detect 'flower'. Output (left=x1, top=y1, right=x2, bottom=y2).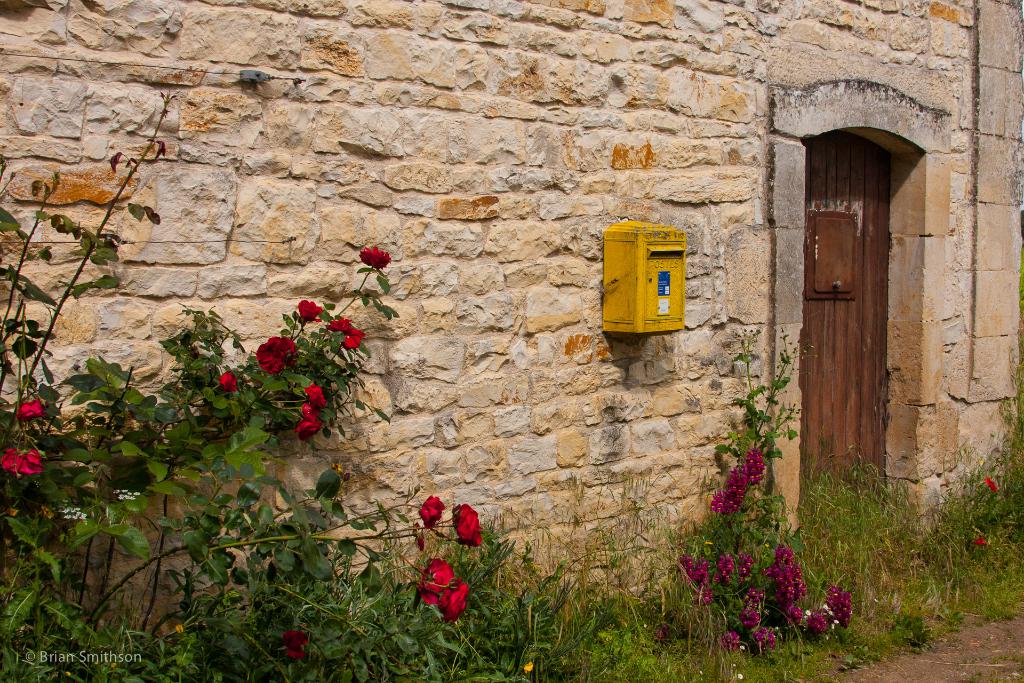
(left=15, top=397, right=42, bottom=420).
